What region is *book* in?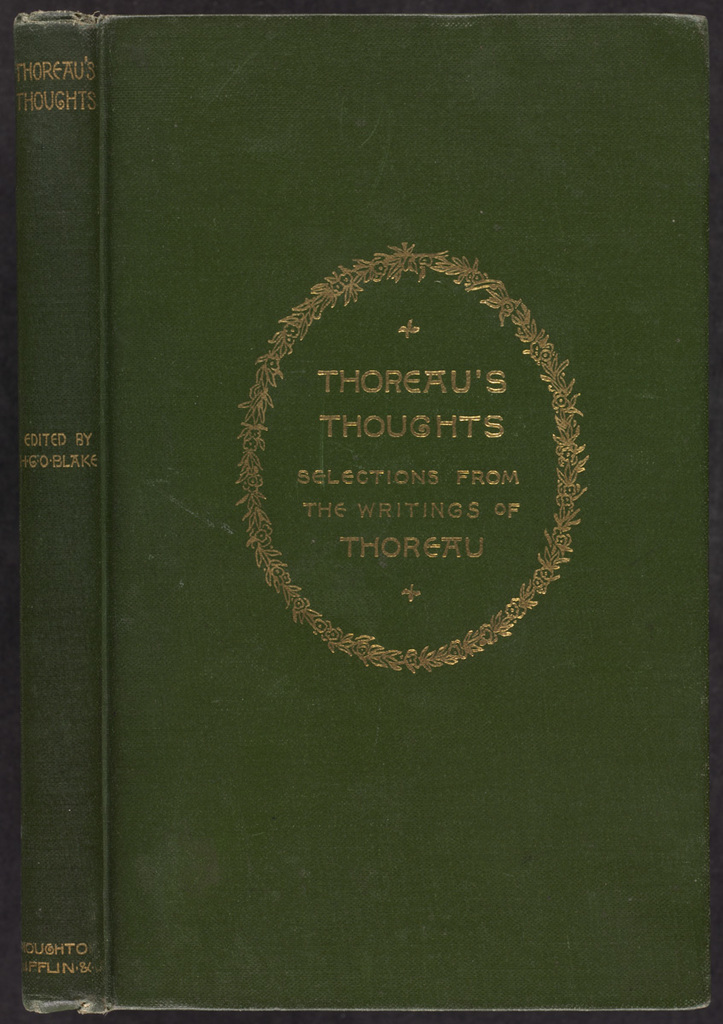
(0, 49, 697, 1015).
